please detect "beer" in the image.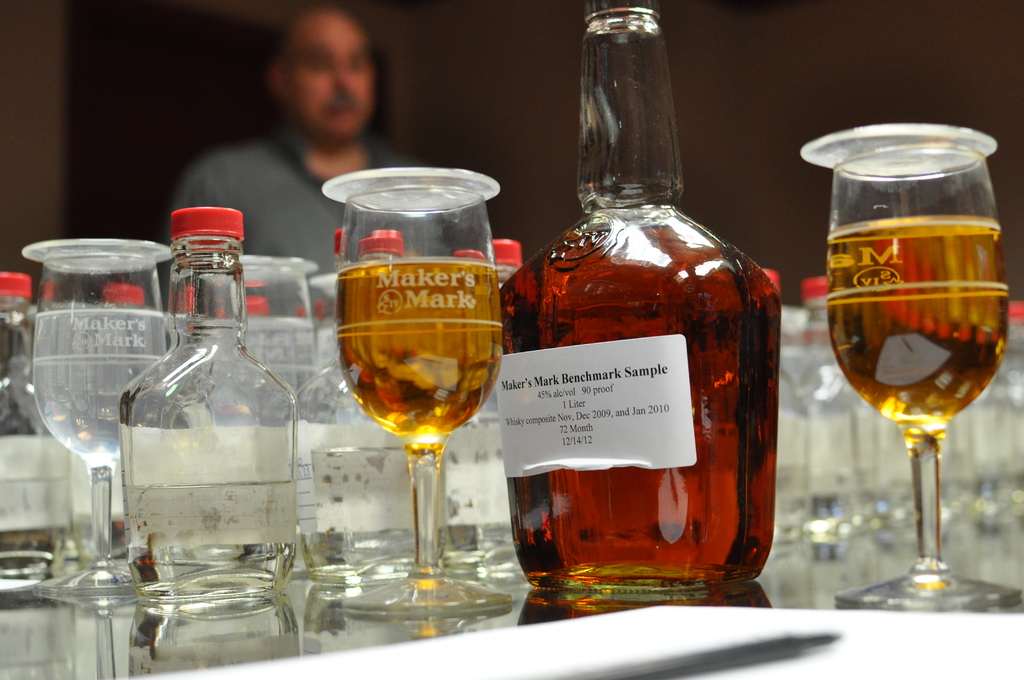
{"left": 104, "top": 197, "right": 309, "bottom": 652}.
